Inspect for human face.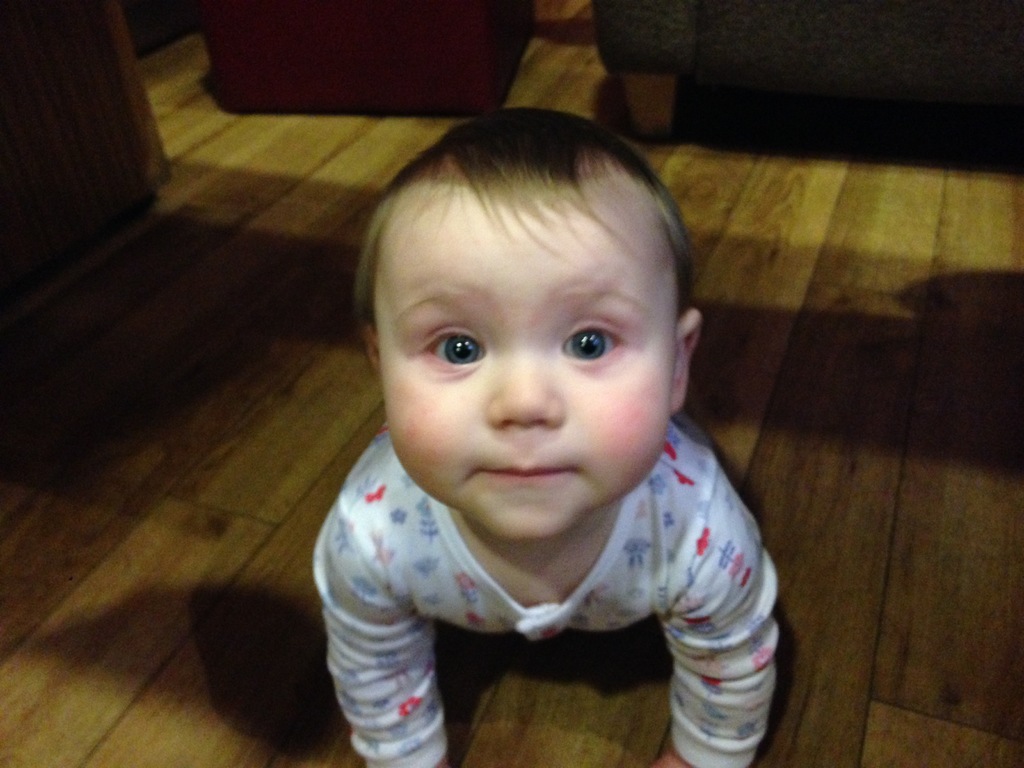
Inspection: [367,182,689,538].
